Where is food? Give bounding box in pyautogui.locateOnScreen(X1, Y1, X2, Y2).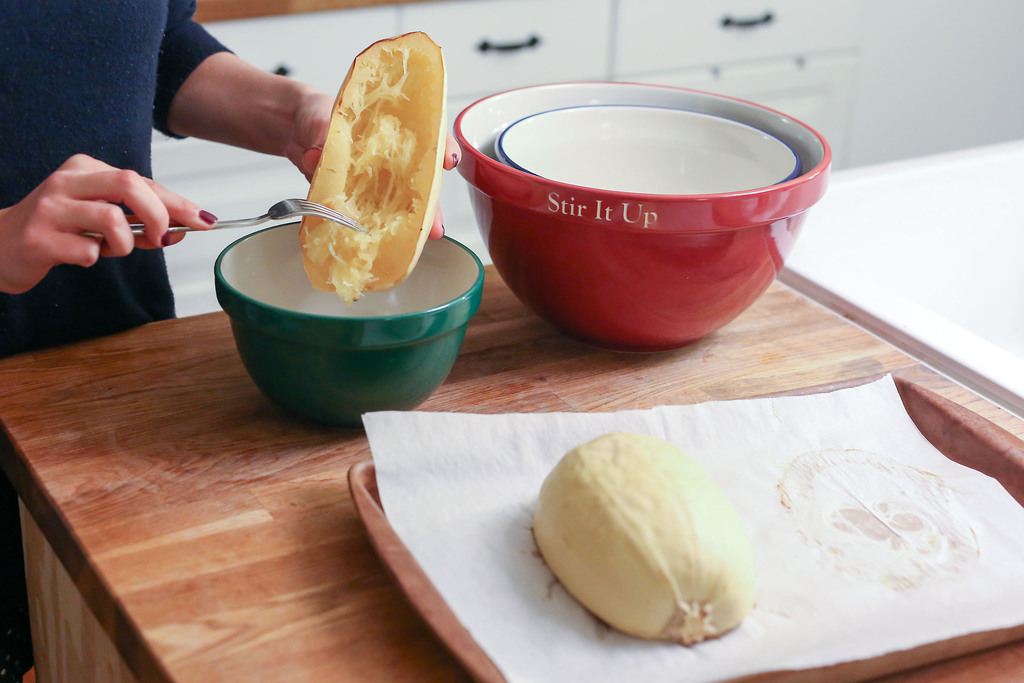
pyautogui.locateOnScreen(296, 29, 449, 303).
